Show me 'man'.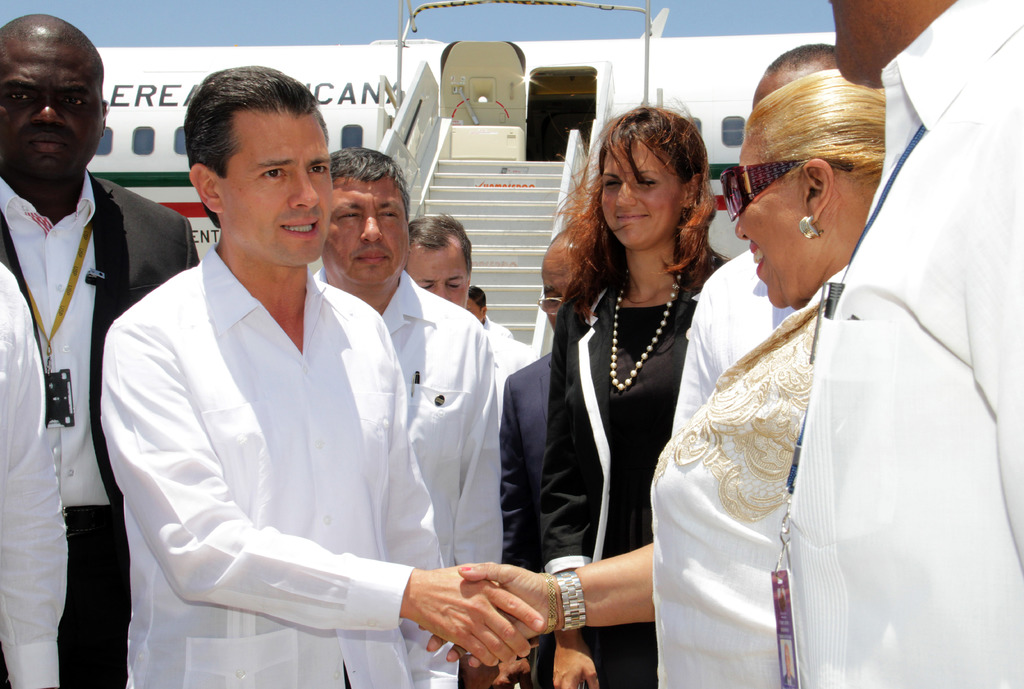
'man' is here: bbox=[0, 263, 68, 688].
